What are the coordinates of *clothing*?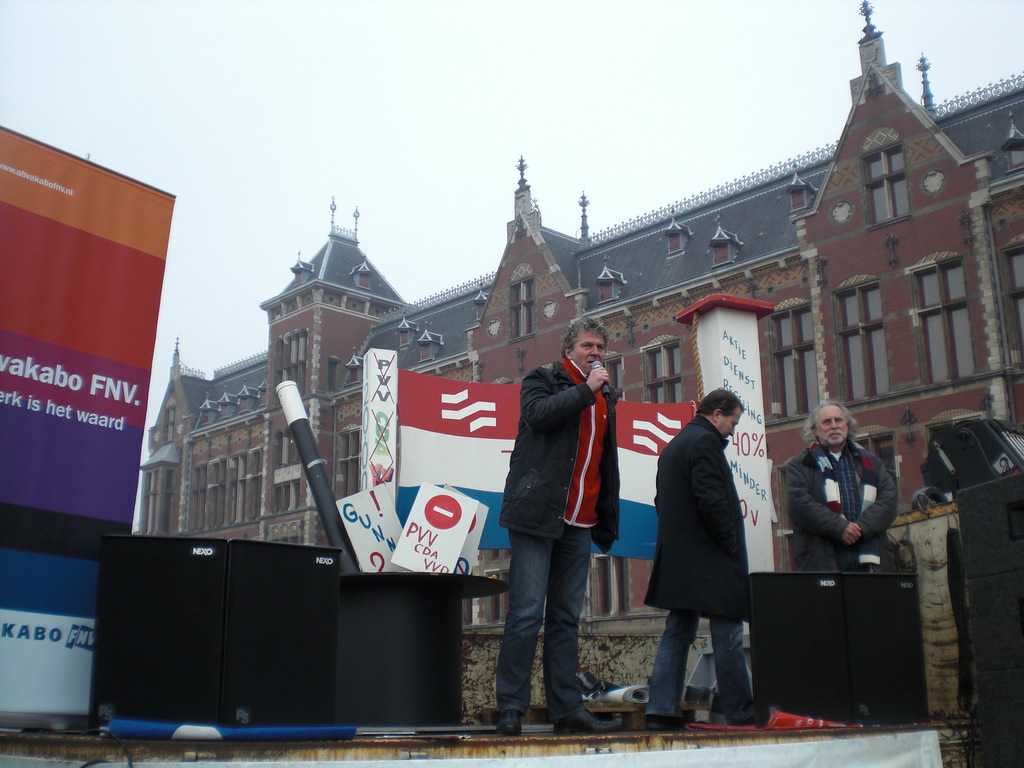
499 351 618 719.
